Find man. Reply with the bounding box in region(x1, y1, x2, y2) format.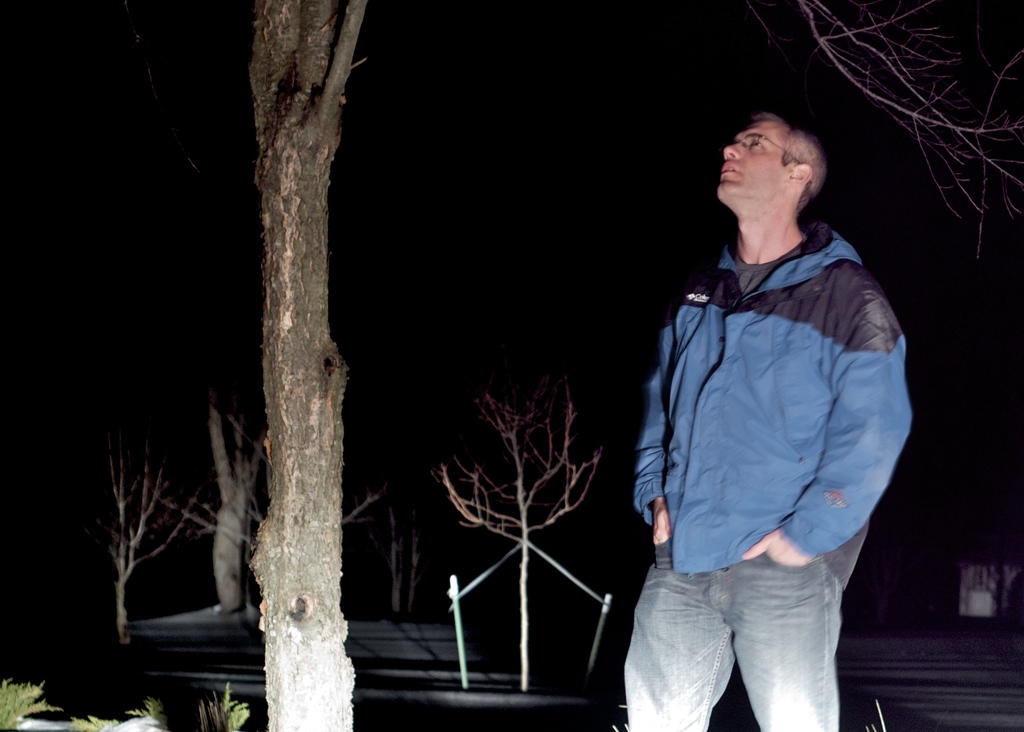
region(629, 80, 932, 726).
